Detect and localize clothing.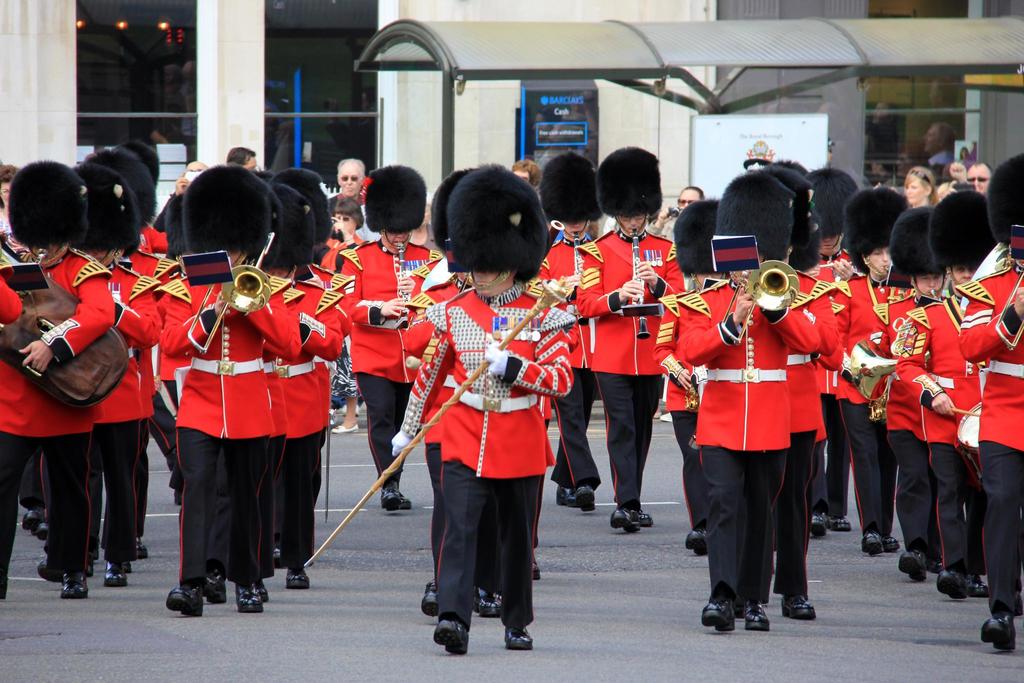
Localized at left=829, top=274, right=893, bottom=538.
